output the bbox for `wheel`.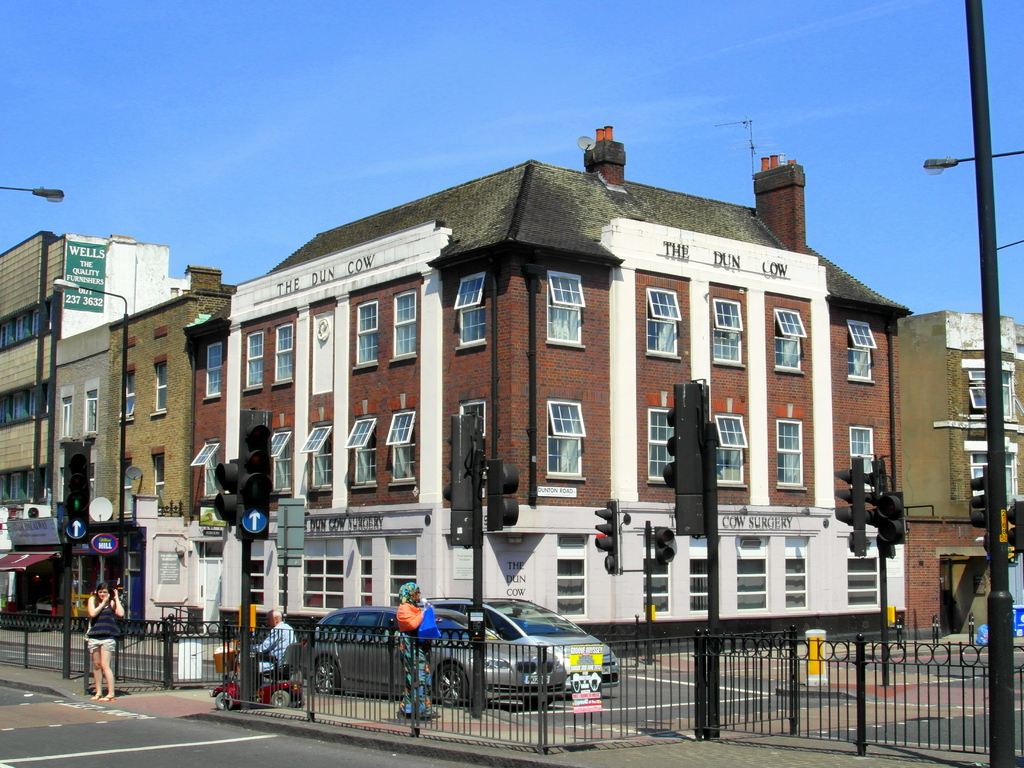
l=520, t=691, r=553, b=710.
